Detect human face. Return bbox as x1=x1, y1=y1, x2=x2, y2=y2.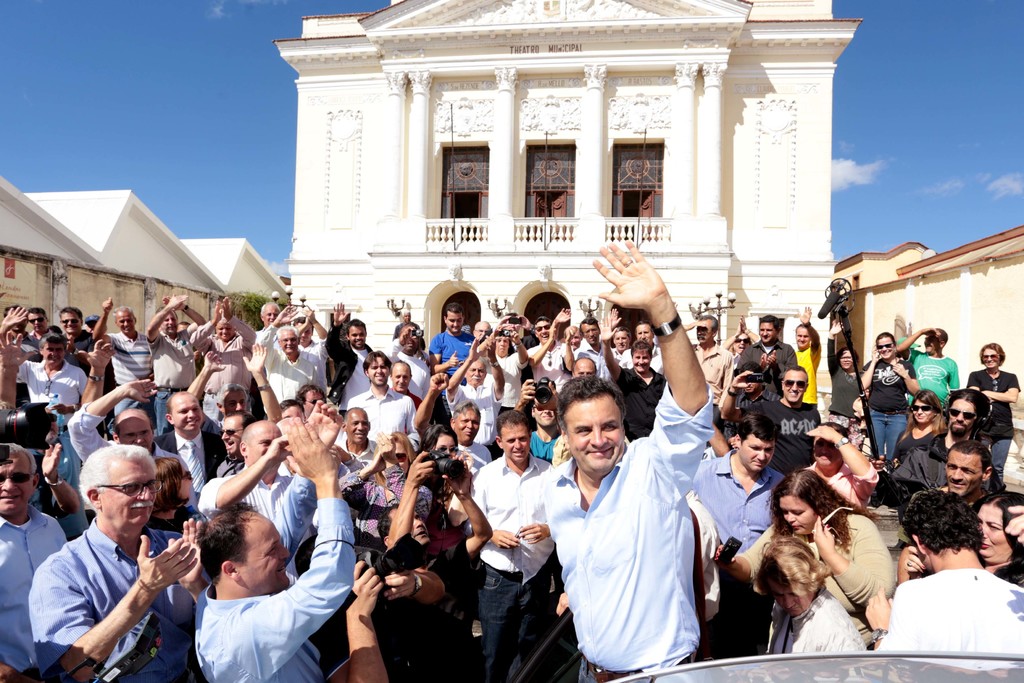
x1=741, y1=432, x2=774, y2=470.
